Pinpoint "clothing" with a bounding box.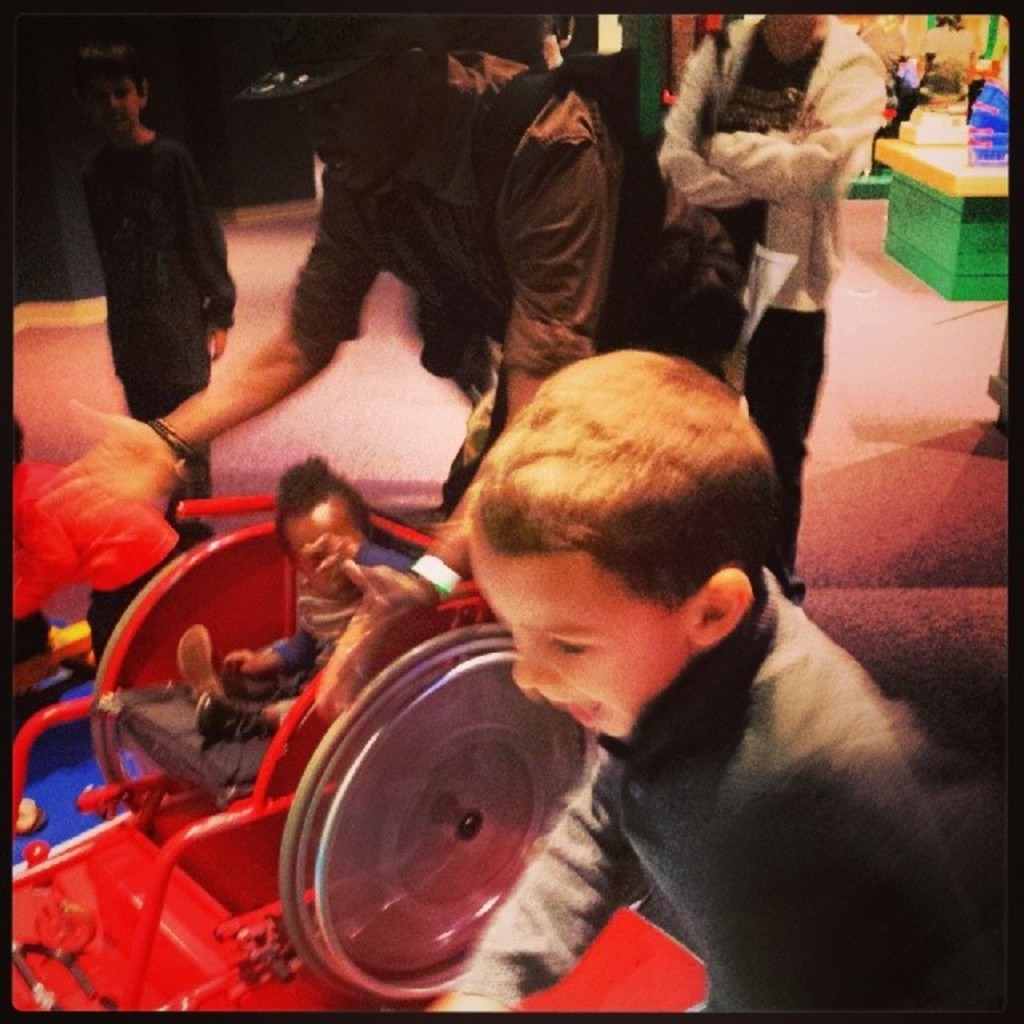
pyautogui.locateOnScreen(78, 131, 238, 485).
